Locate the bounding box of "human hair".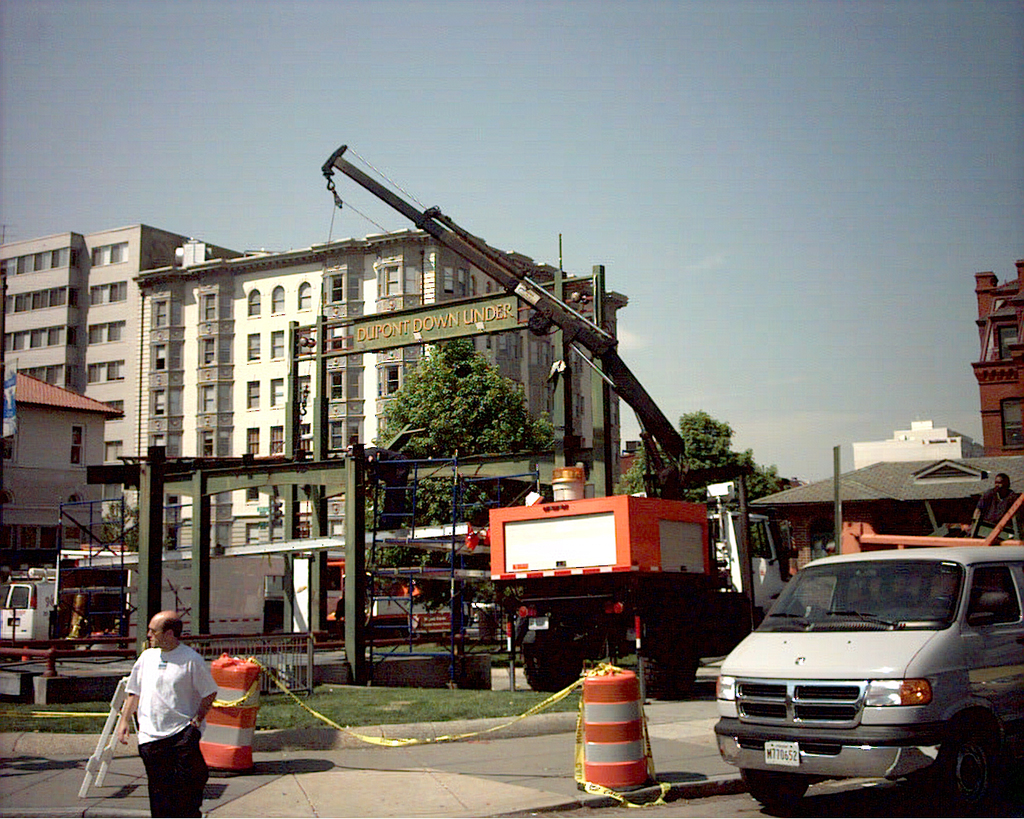
Bounding box: l=158, t=620, r=181, b=637.
